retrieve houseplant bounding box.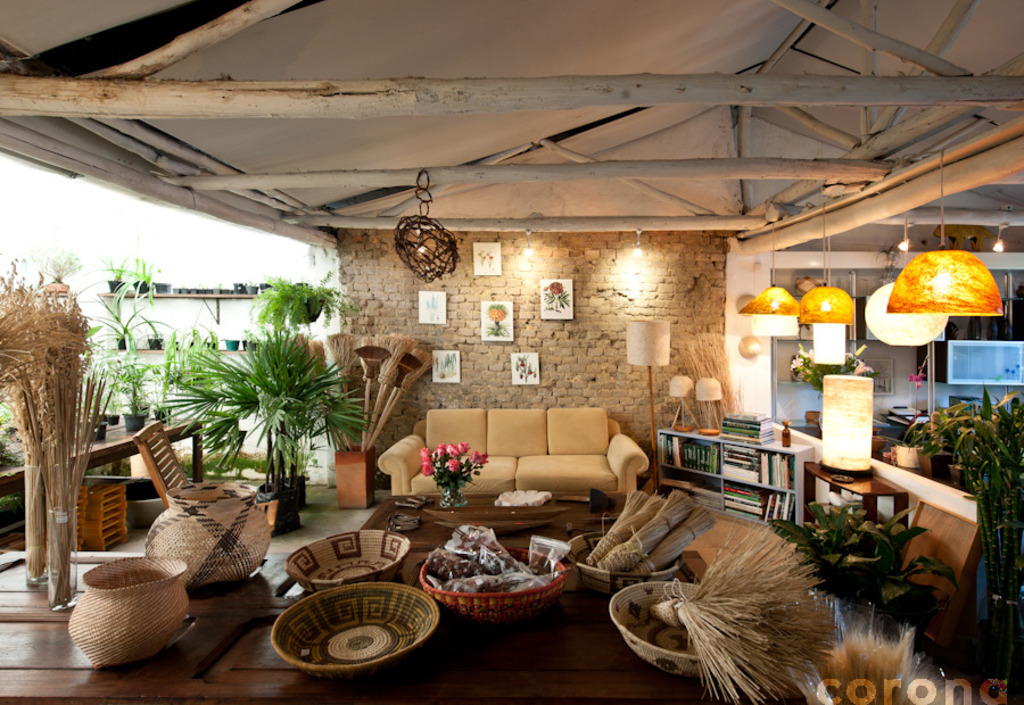
Bounding box: locate(872, 555, 951, 649).
